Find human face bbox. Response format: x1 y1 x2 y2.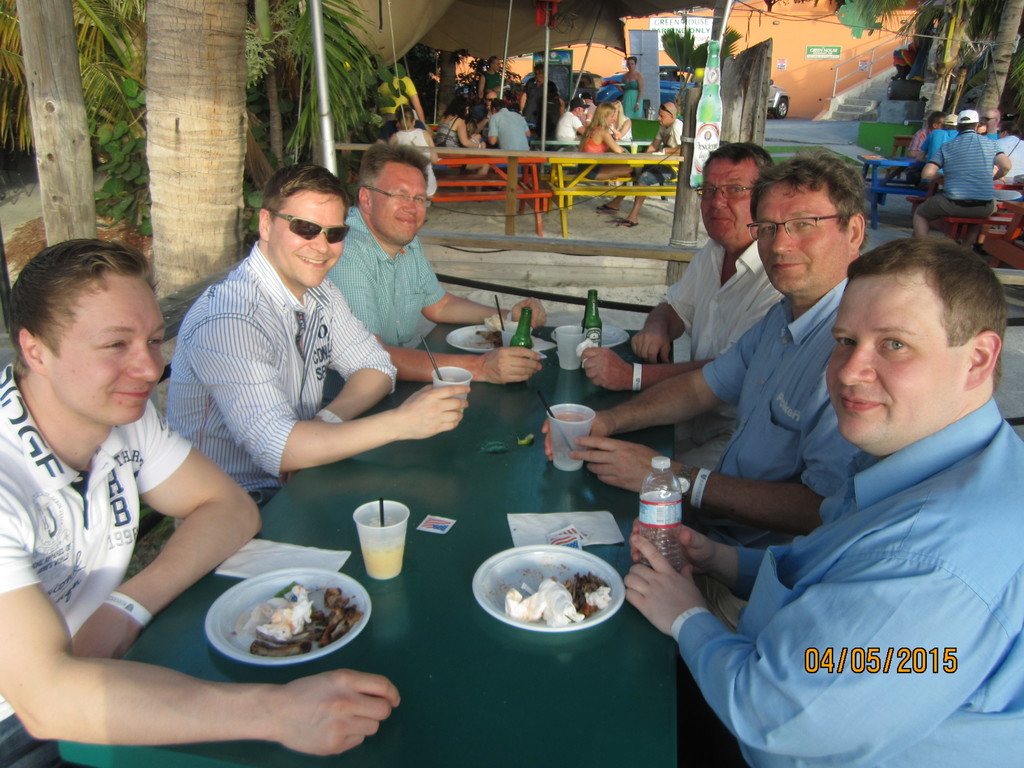
758 179 850 295.
